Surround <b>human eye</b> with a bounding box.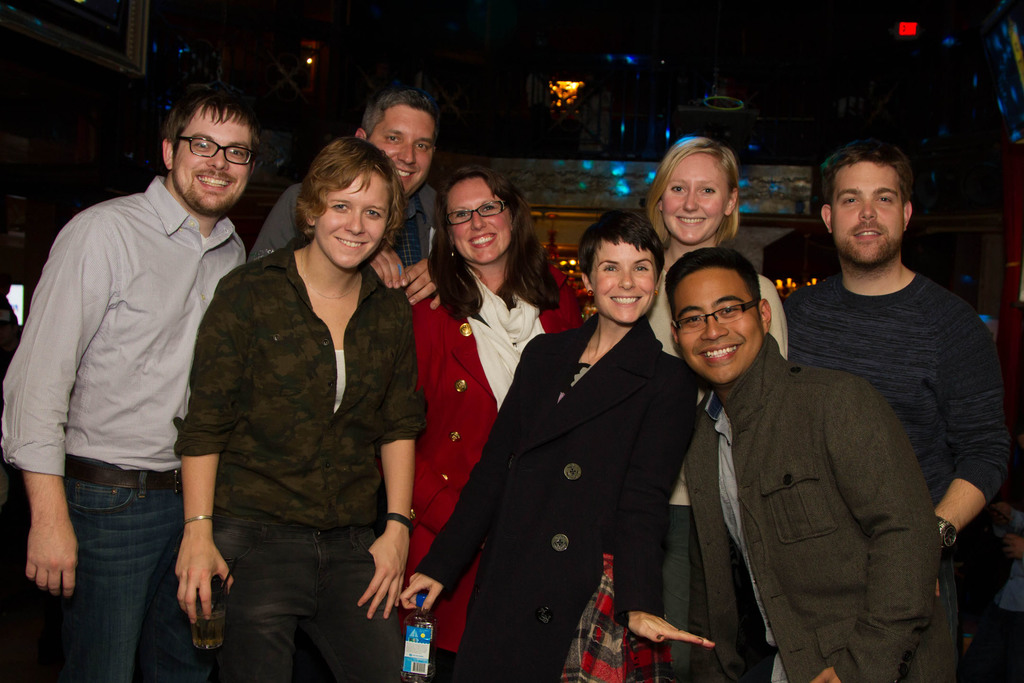
(x1=417, y1=142, x2=433, y2=153).
